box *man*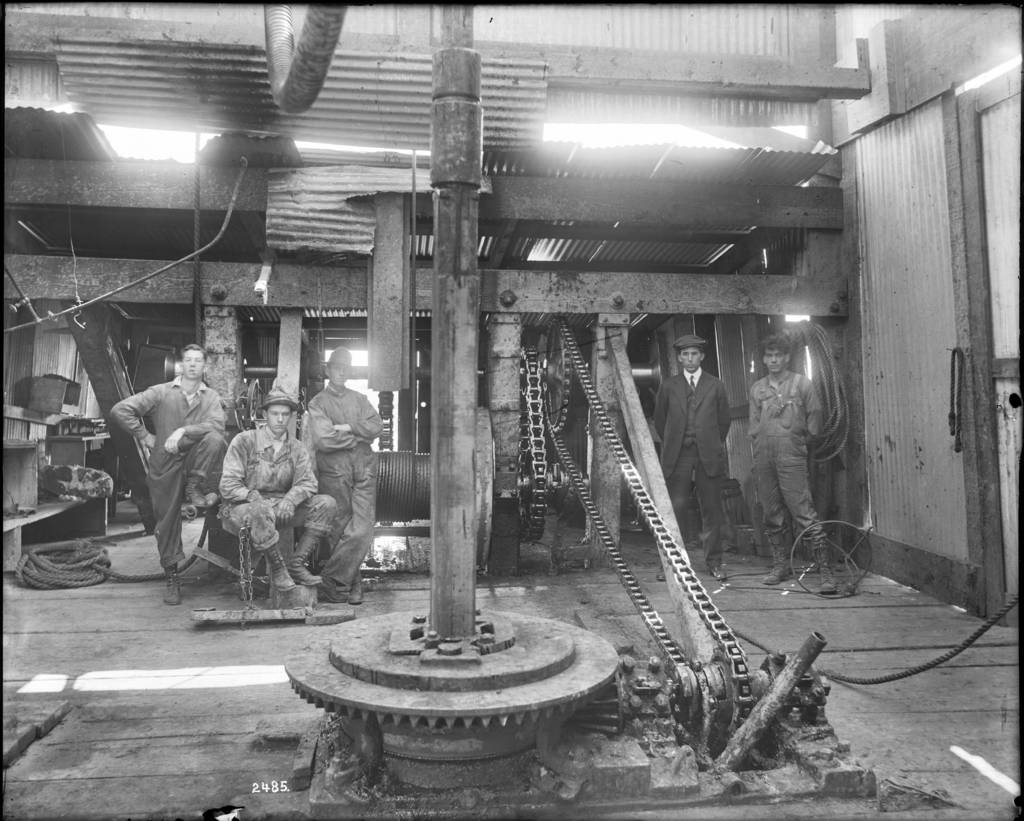
307/346/383/605
